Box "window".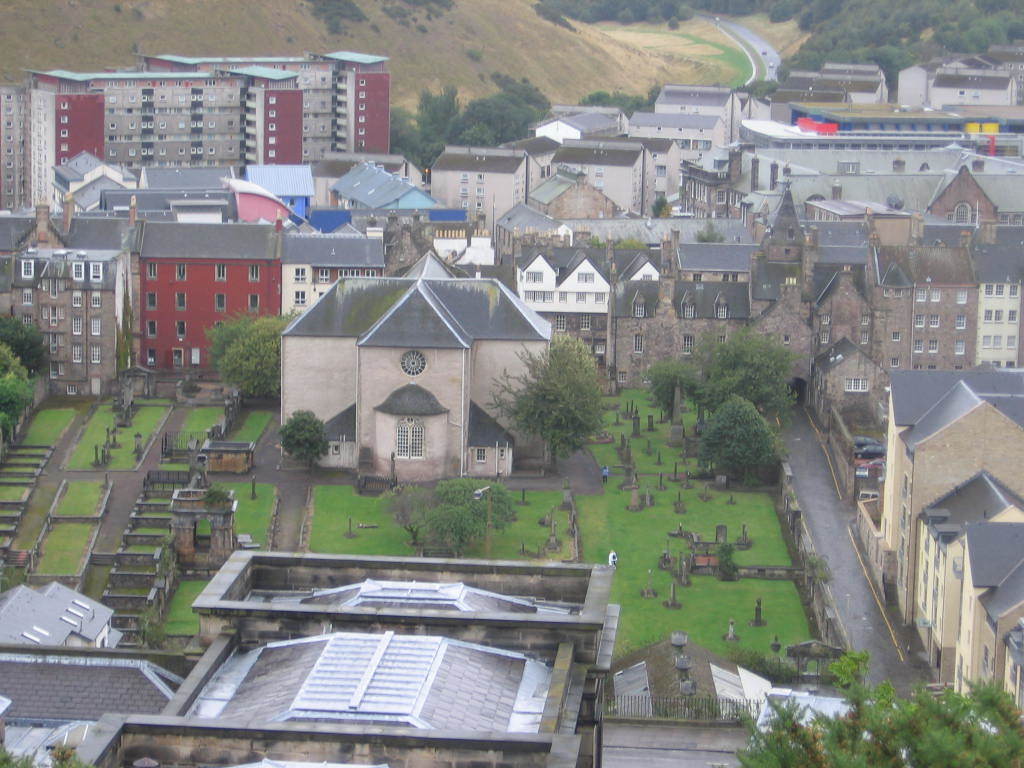
bbox=[578, 314, 593, 331].
